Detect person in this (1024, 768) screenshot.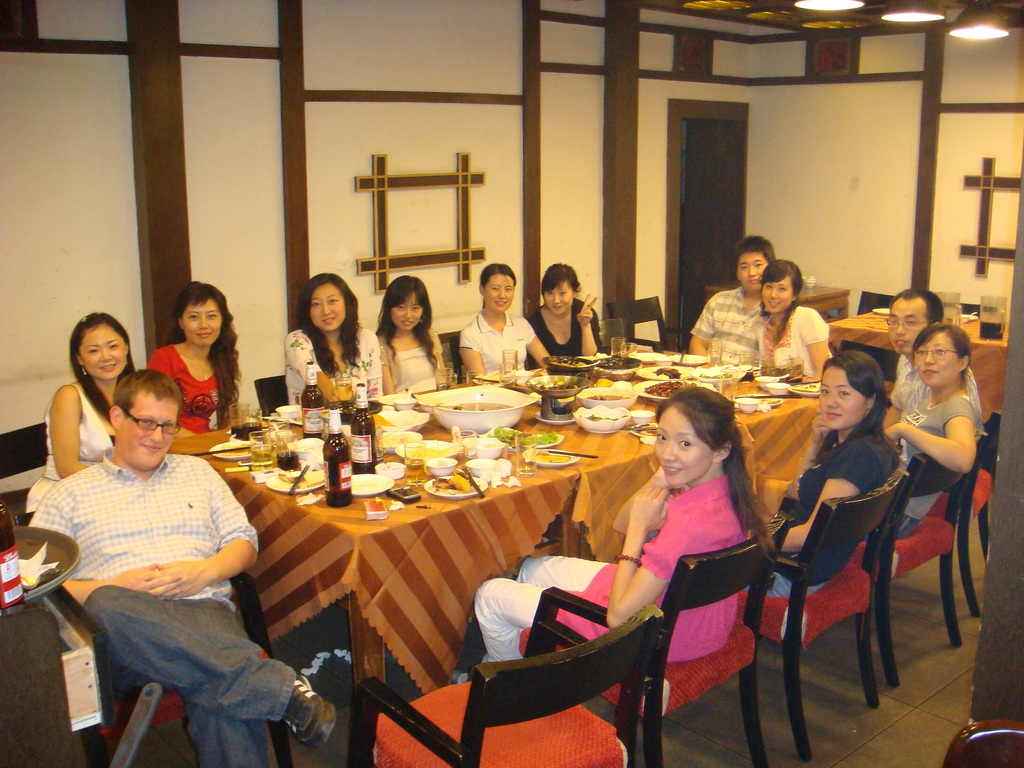
Detection: (752, 261, 840, 381).
